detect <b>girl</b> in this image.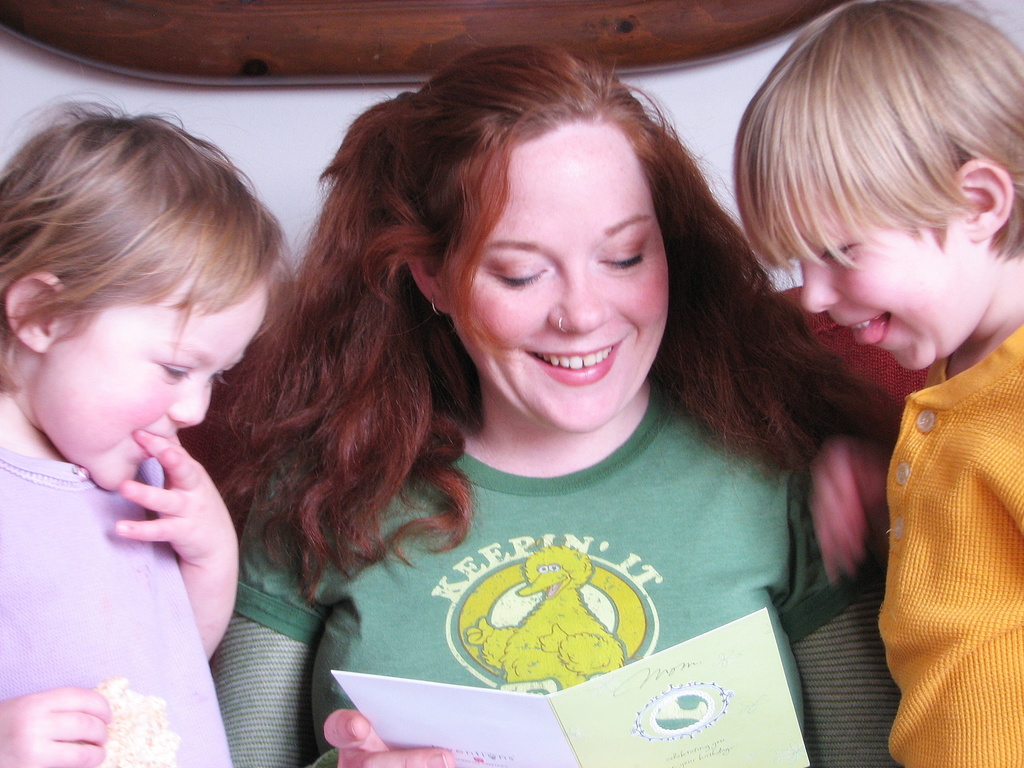
Detection: 0,63,295,767.
